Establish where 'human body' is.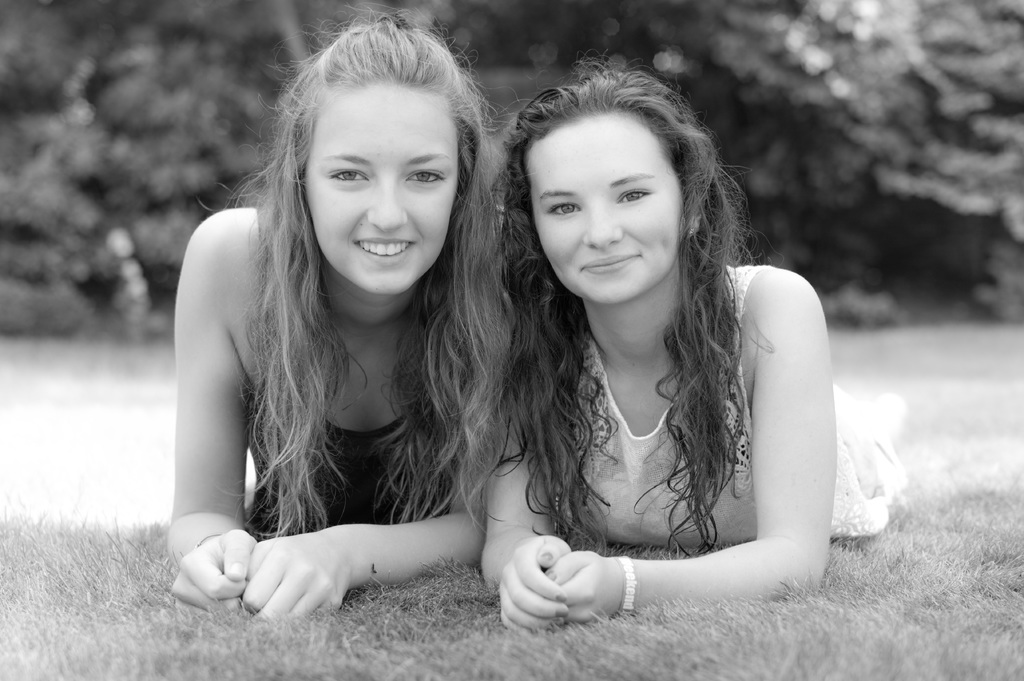
Established at box(163, 209, 489, 623).
